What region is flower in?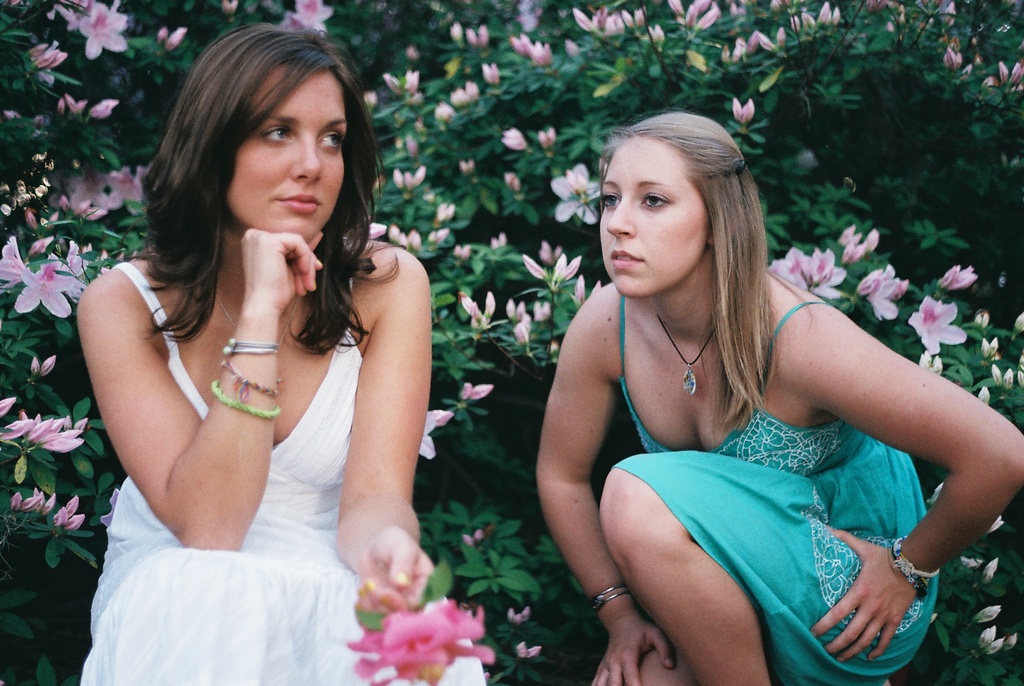
961 555 986 566.
